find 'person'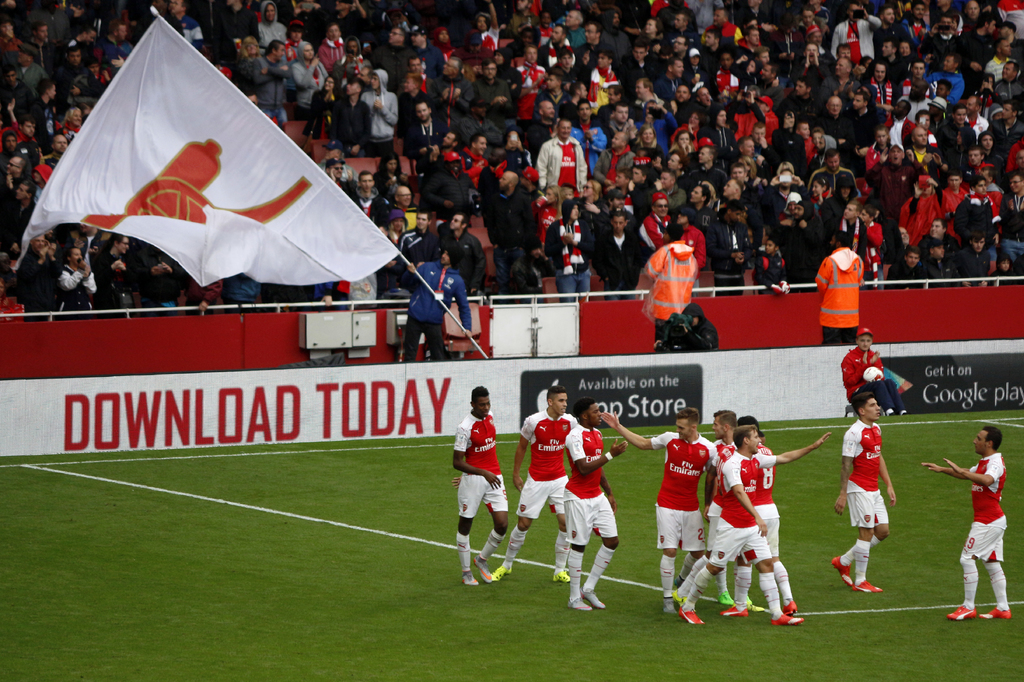
x1=815, y1=232, x2=865, y2=342
